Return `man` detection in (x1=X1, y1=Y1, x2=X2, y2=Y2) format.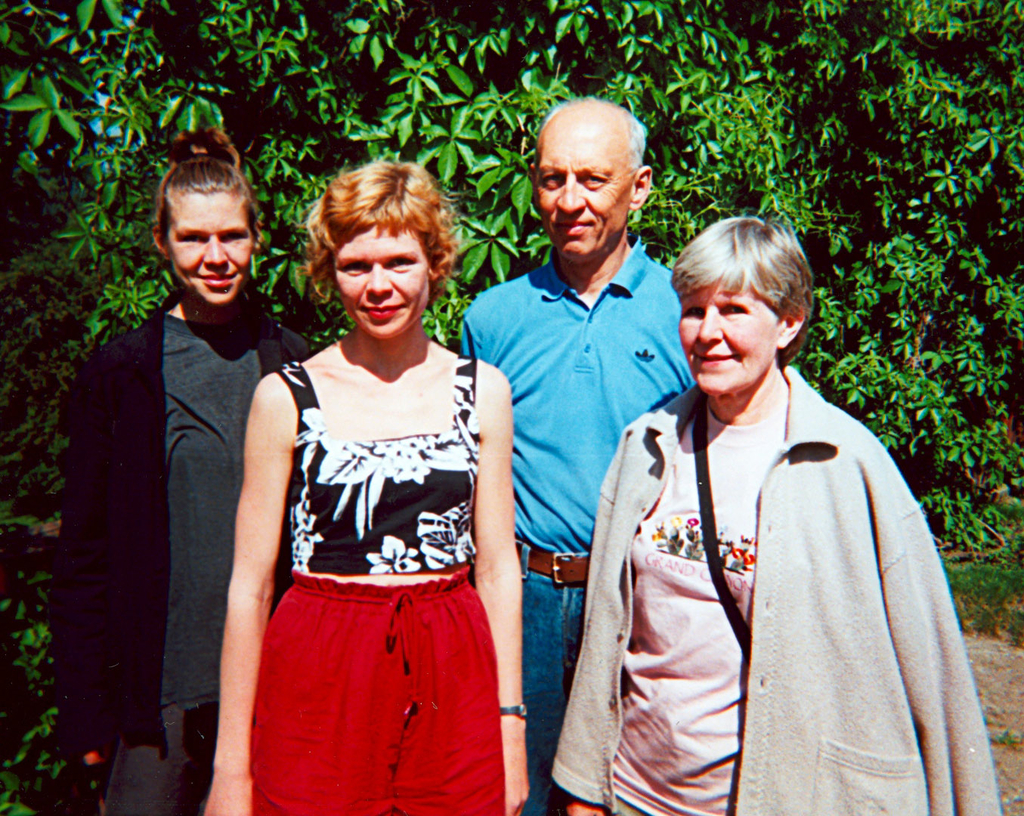
(x1=445, y1=89, x2=699, y2=815).
